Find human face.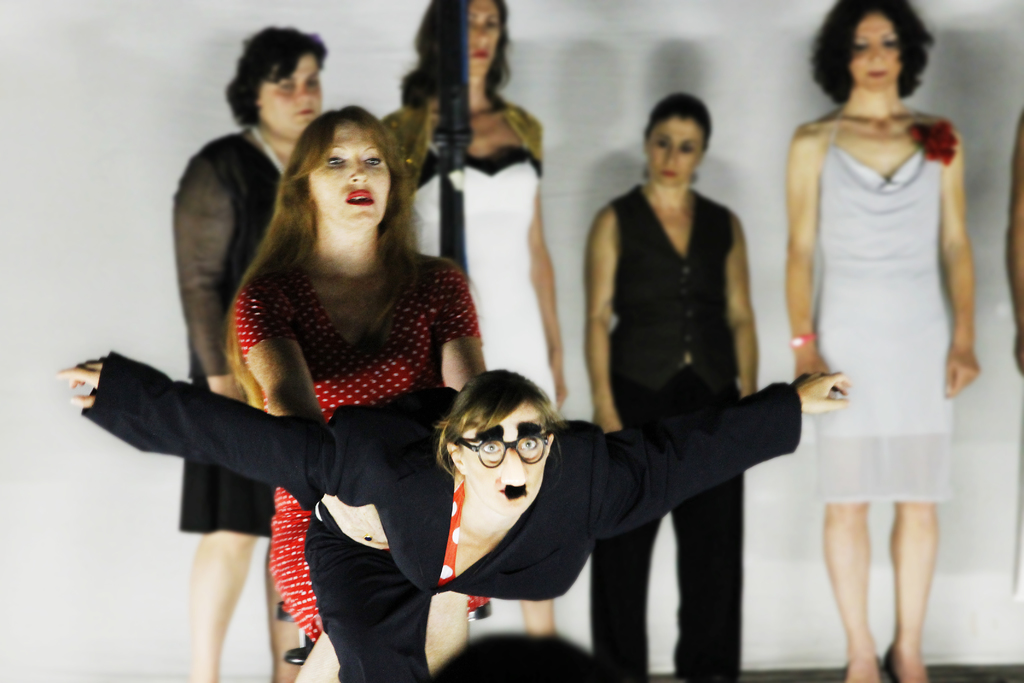
647/111/707/183.
